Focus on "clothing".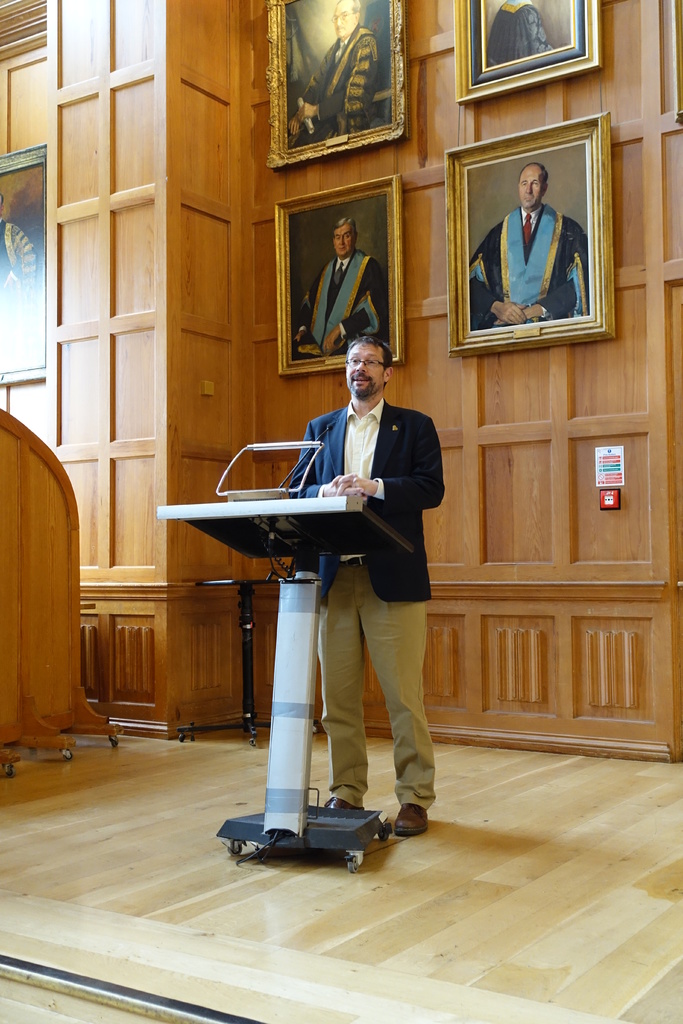
Focused at [left=467, top=194, right=591, bottom=332].
